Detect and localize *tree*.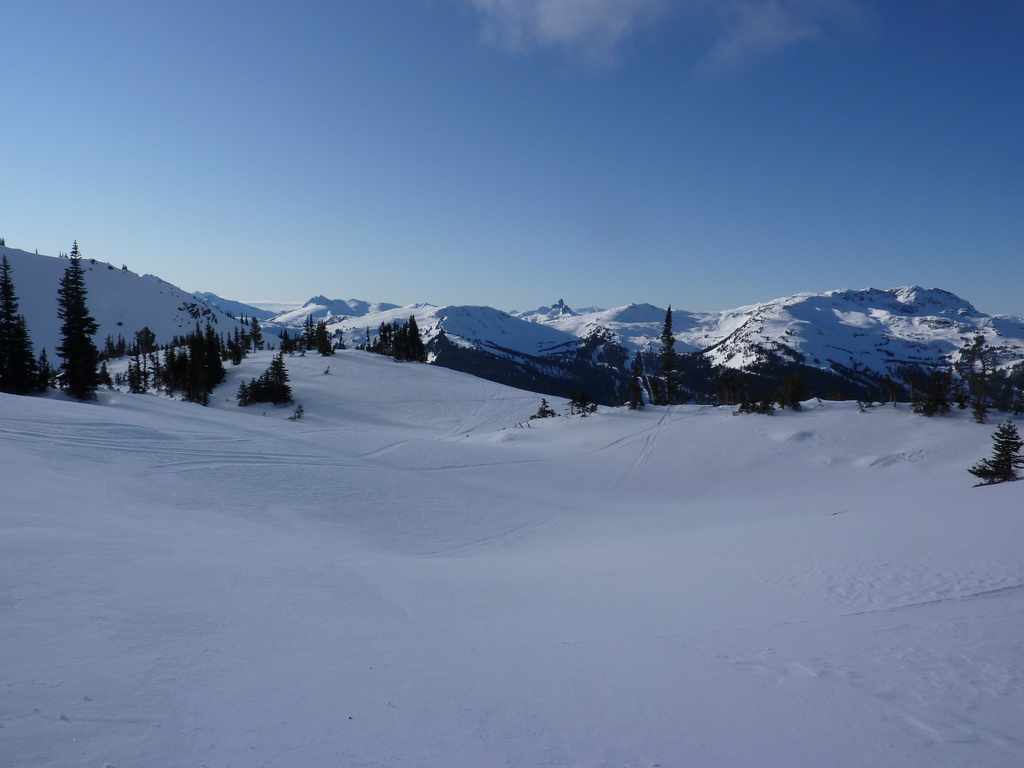
Localized at [967, 415, 1023, 485].
